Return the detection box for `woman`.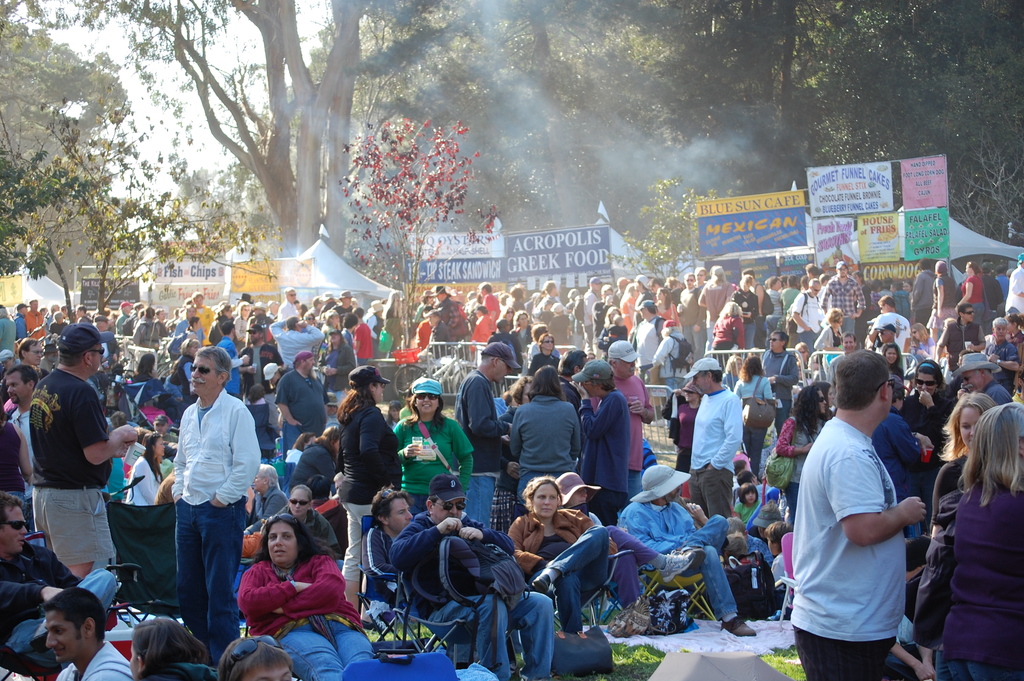
{"left": 337, "top": 289, "right": 355, "bottom": 318}.
